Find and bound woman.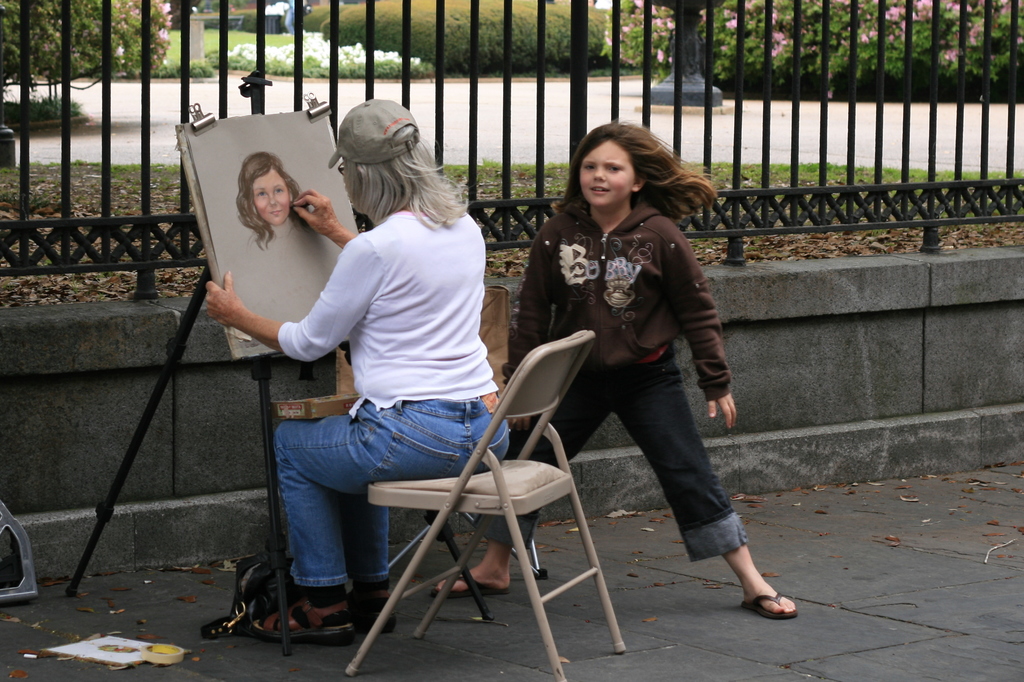
Bound: region(252, 122, 573, 662).
